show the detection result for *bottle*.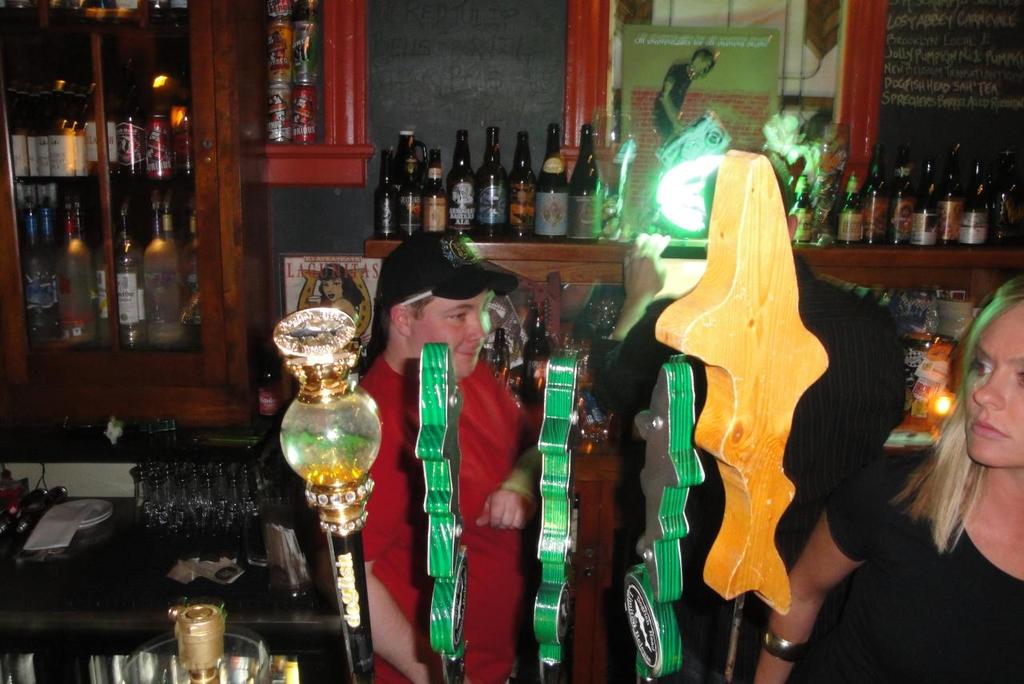
[x1=142, y1=196, x2=186, y2=349].
